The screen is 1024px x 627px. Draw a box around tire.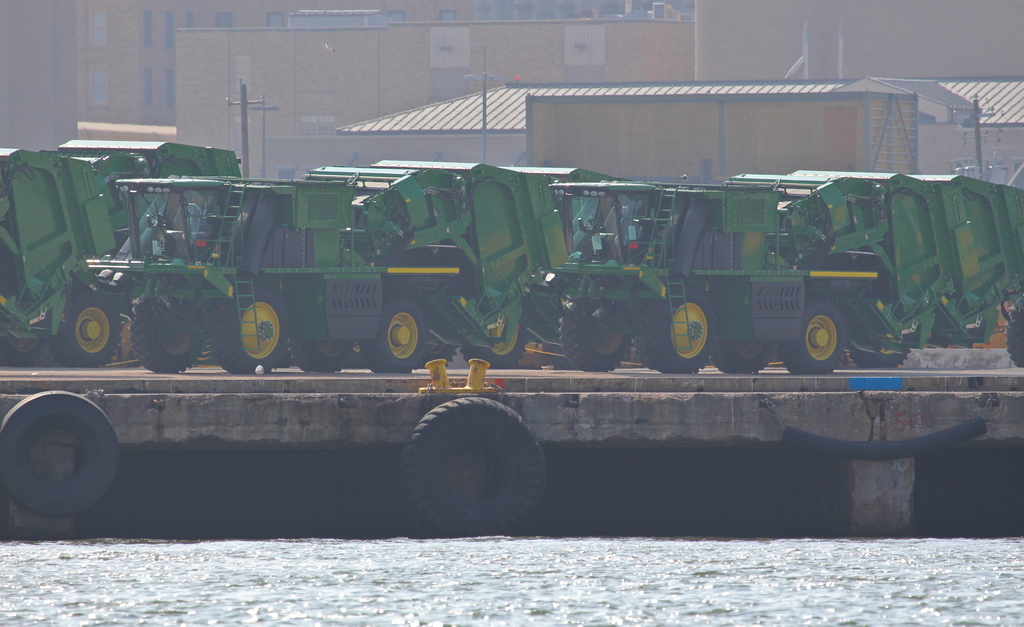
[422,307,455,371].
